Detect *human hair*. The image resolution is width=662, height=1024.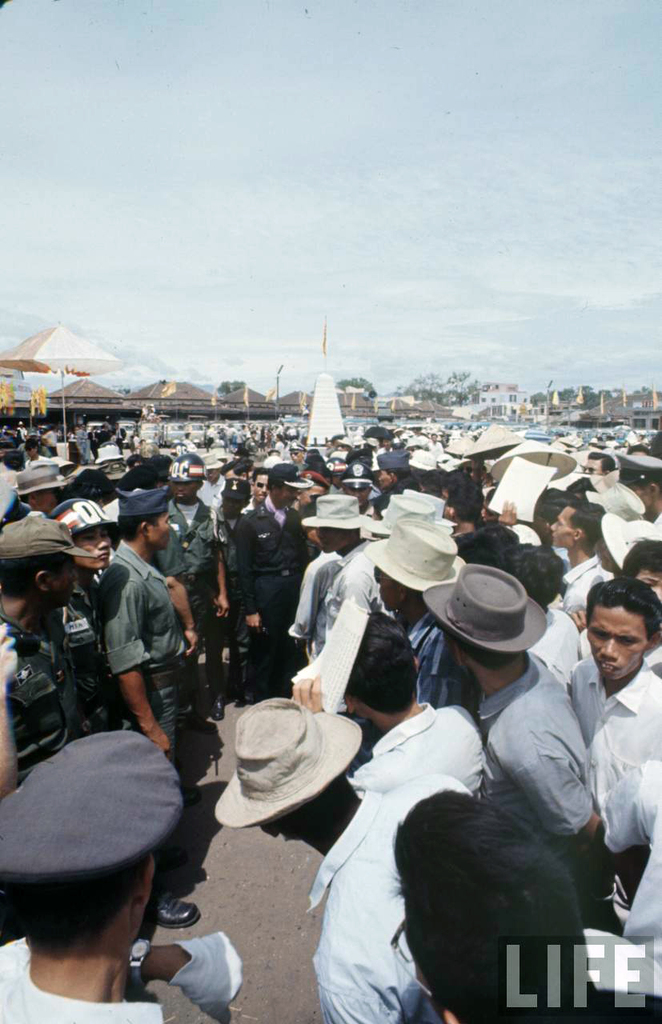
<box>119,511,162,543</box>.
